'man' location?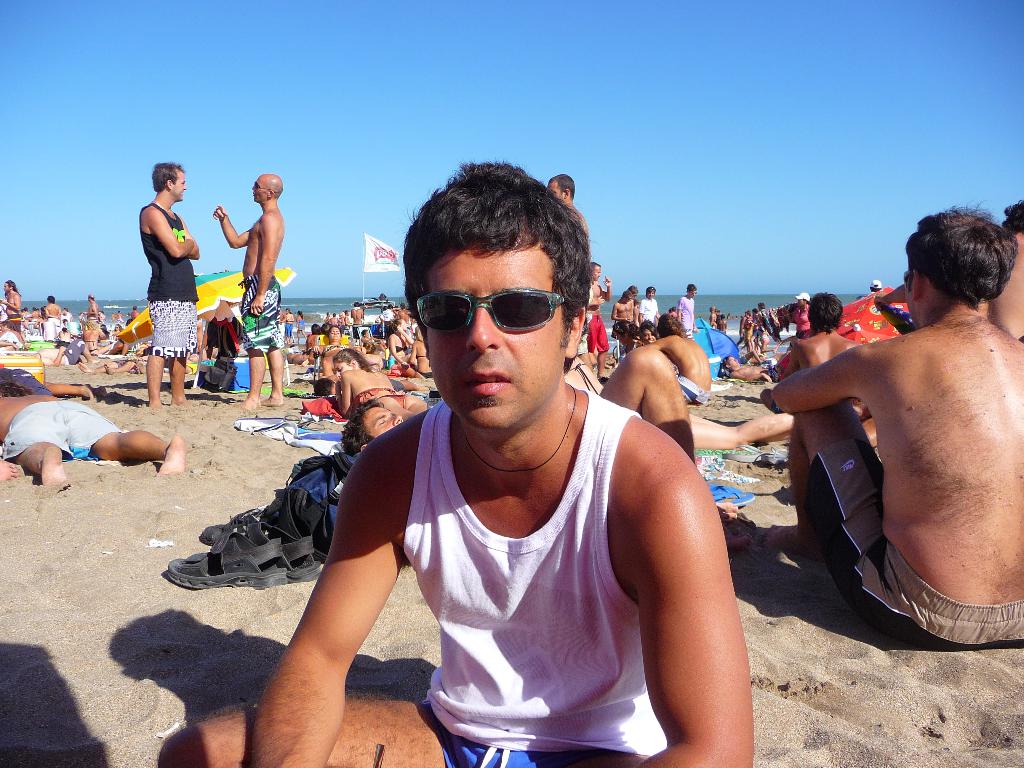
{"left": 344, "top": 311, "right": 352, "bottom": 326}
